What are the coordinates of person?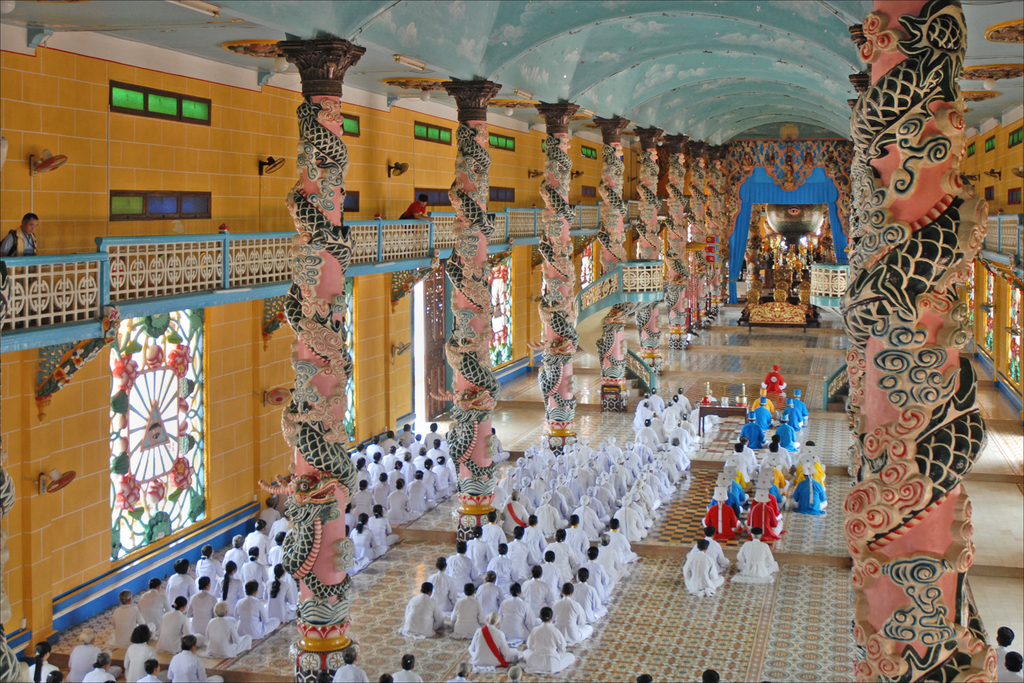
(left=355, top=473, right=375, bottom=503).
